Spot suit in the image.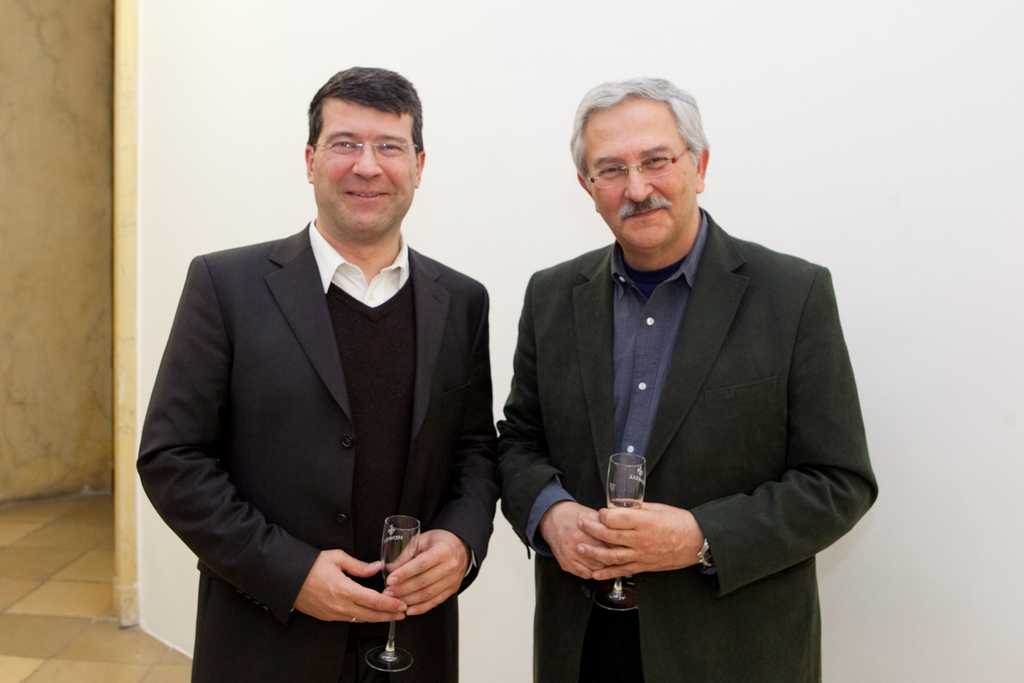
suit found at box(492, 141, 869, 652).
